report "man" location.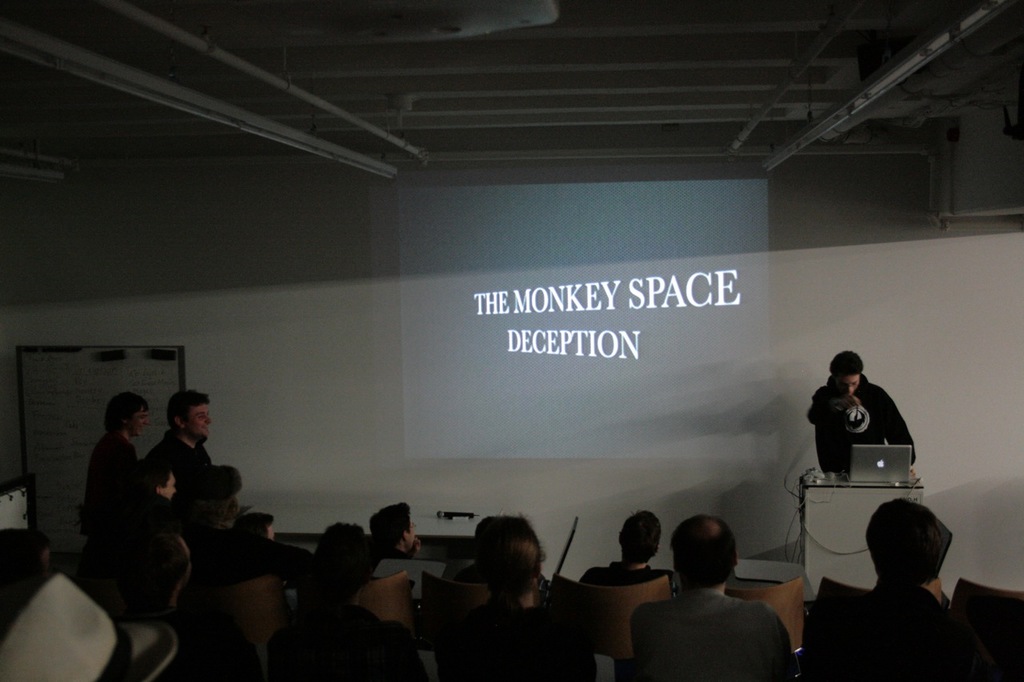
Report: detection(366, 503, 420, 560).
